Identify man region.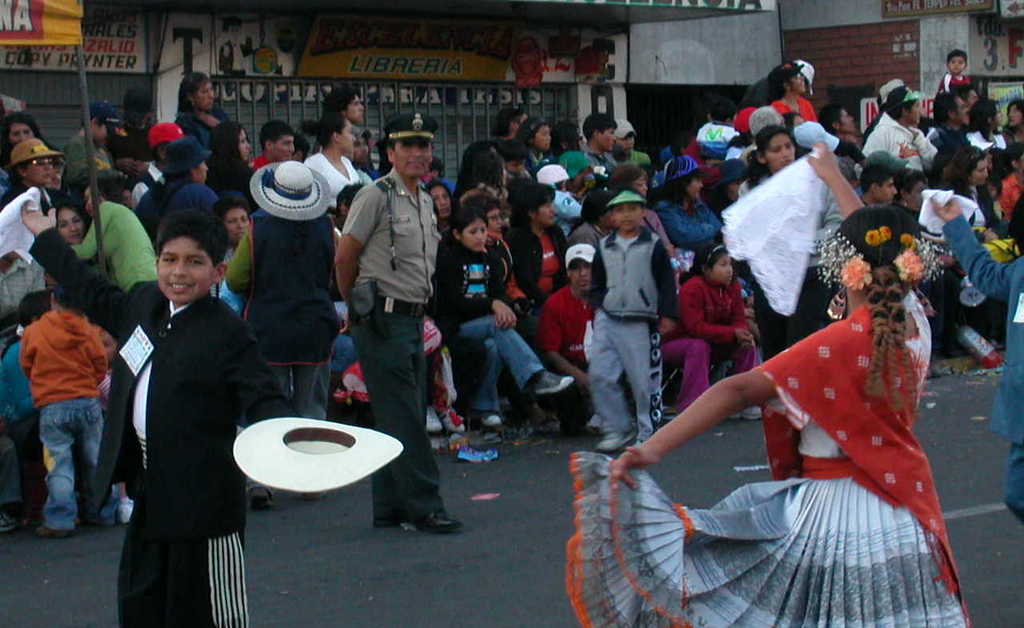
Region: <region>60, 99, 128, 184</region>.
